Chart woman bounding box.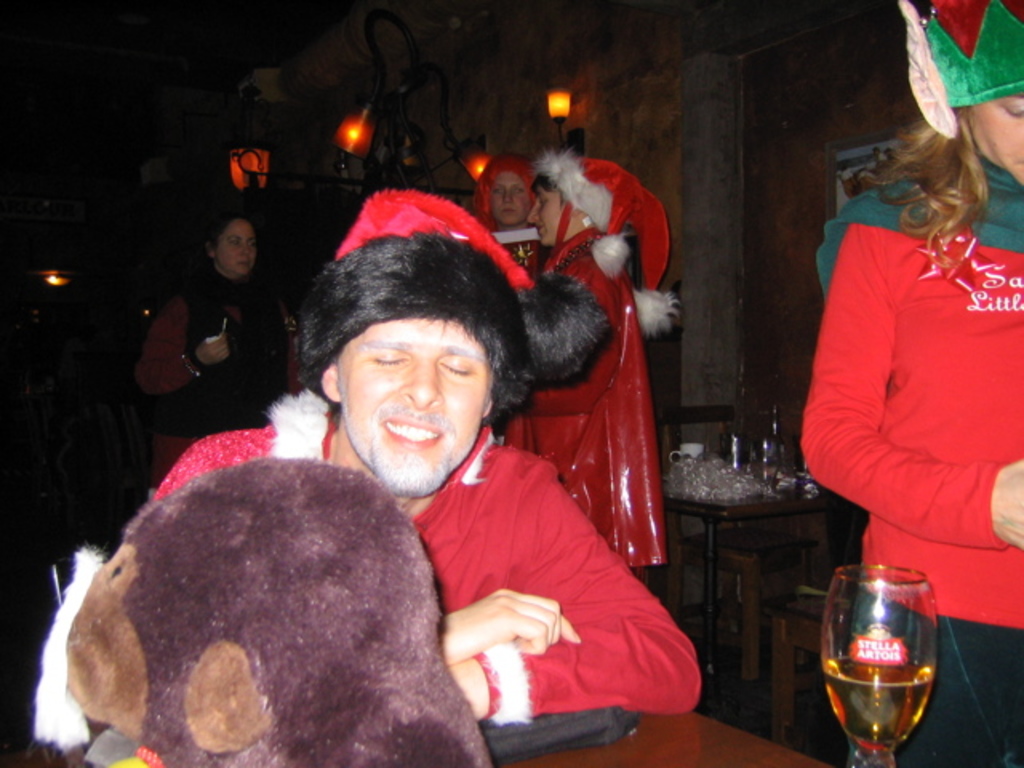
Charted: x1=136 y1=218 x2=298 y2=466.
